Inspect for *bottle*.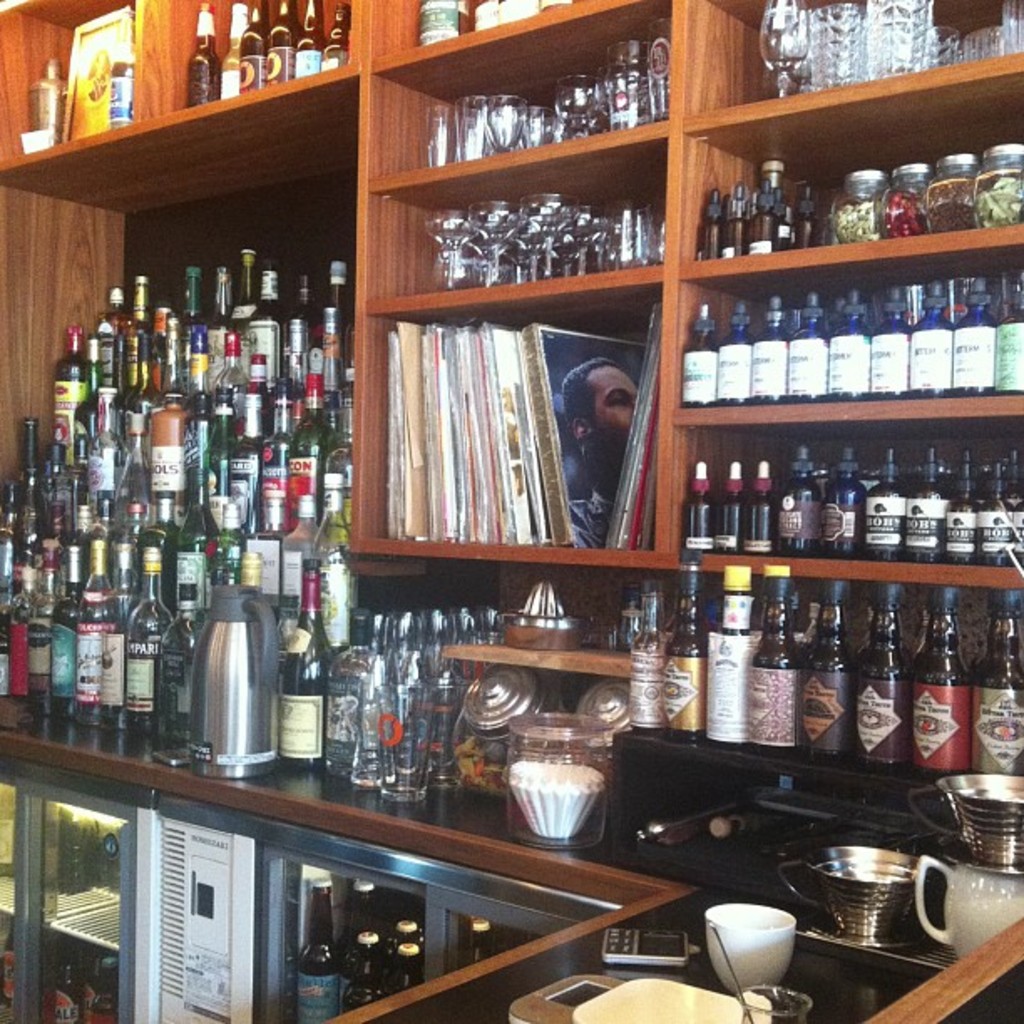
Inspection: 114:403:172:525.
